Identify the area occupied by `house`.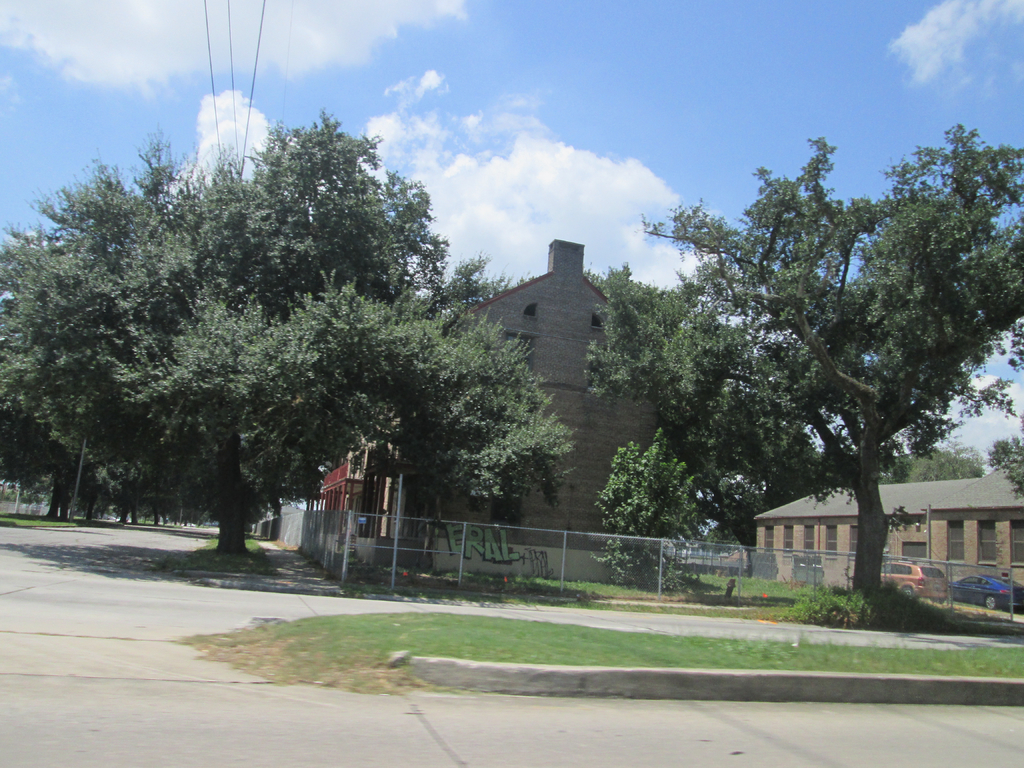
Area: [left=755, top=471, right=1023, bottom=618].
